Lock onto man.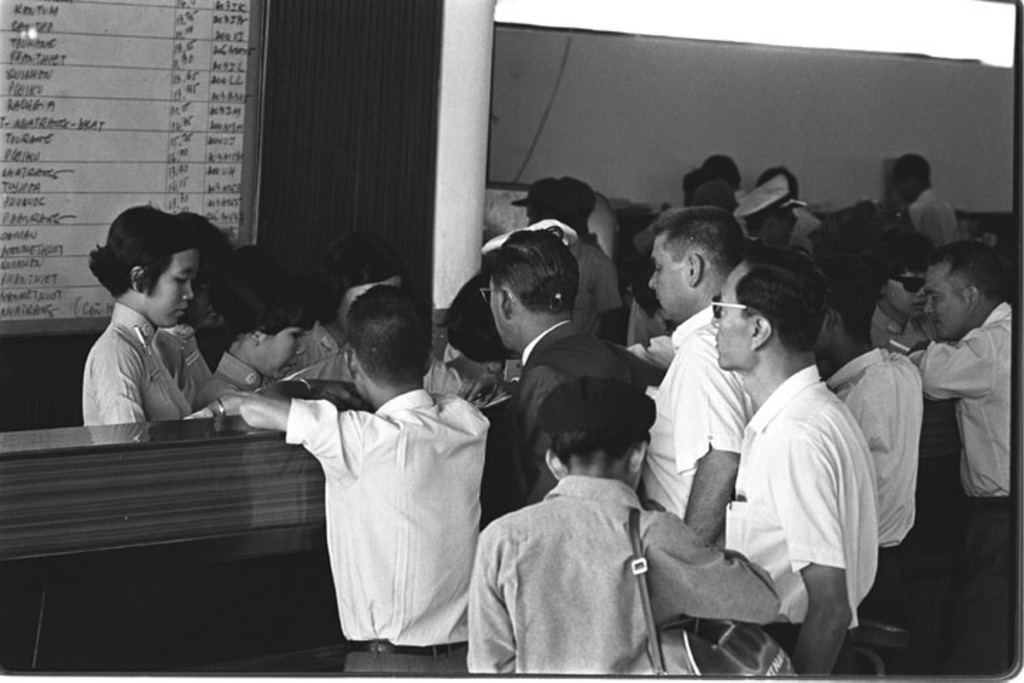
Locked: [232, 279, 488, 682].
